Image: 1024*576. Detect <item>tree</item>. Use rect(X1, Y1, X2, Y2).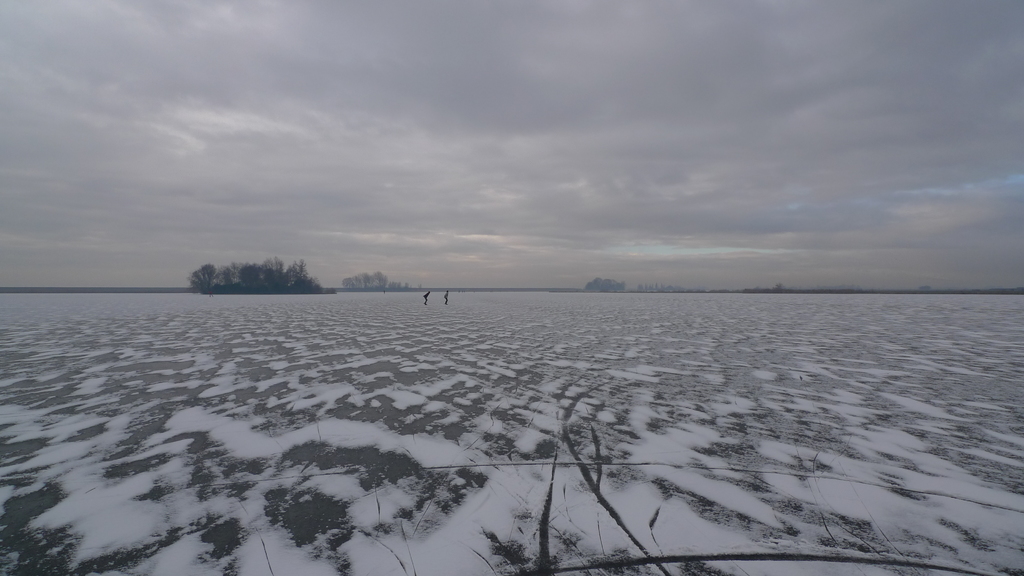
rect(252, 250, 335, 298).
